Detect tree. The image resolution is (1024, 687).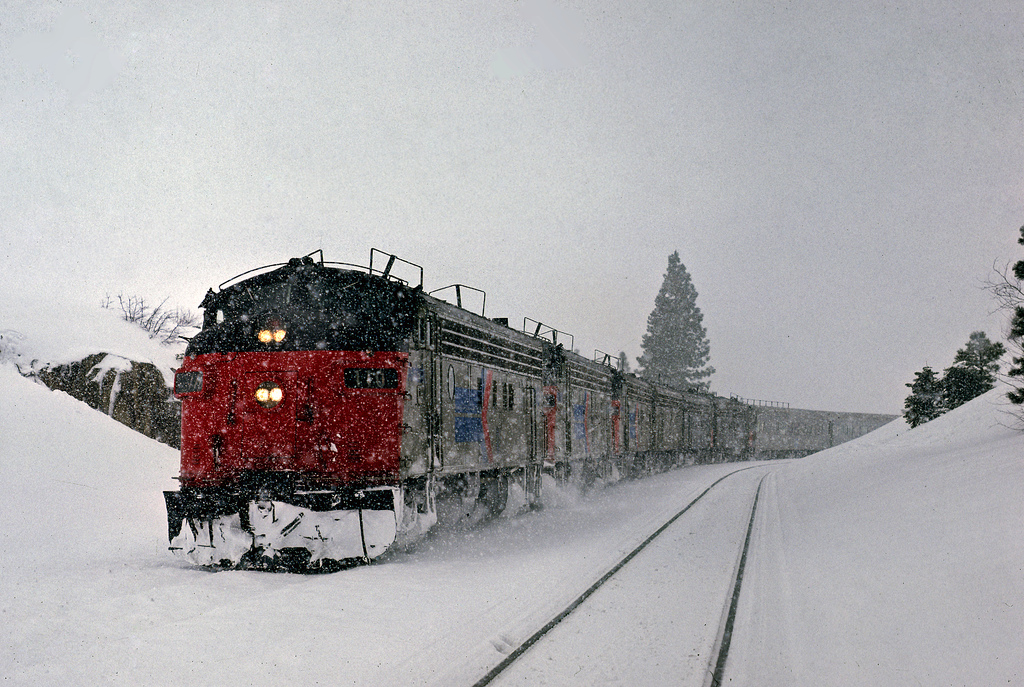
{"left": 995, "top": 217, "right": 1023, "bottom": 411}.
